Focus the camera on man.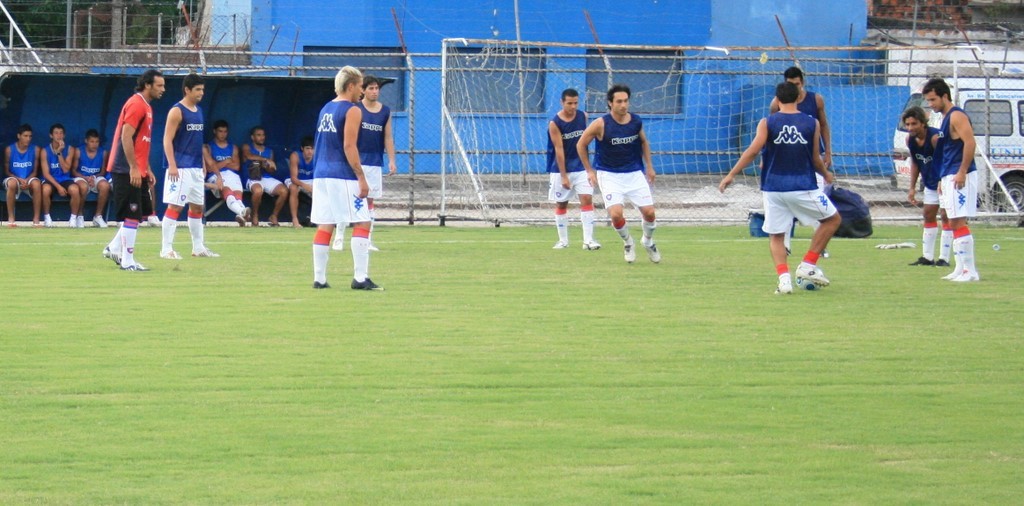
Focus region: BBox(104, 71, 155, 270).
